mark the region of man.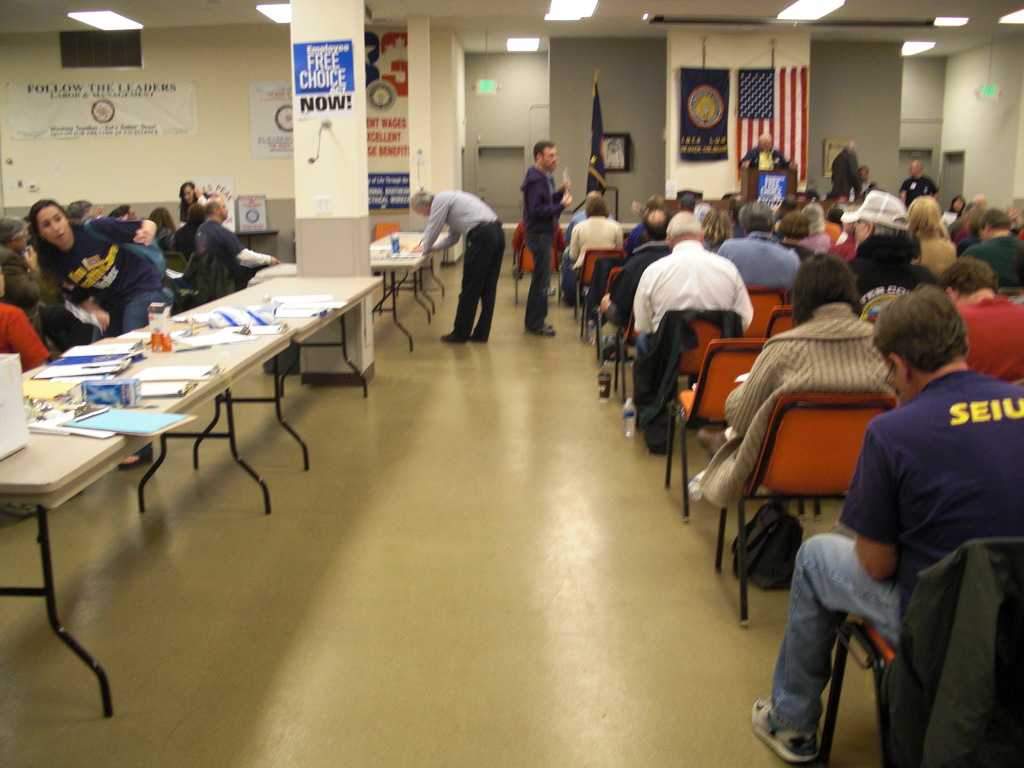
Region: {"x1": 408, "y1": 188, "x2": 509, "y2": 341}.
